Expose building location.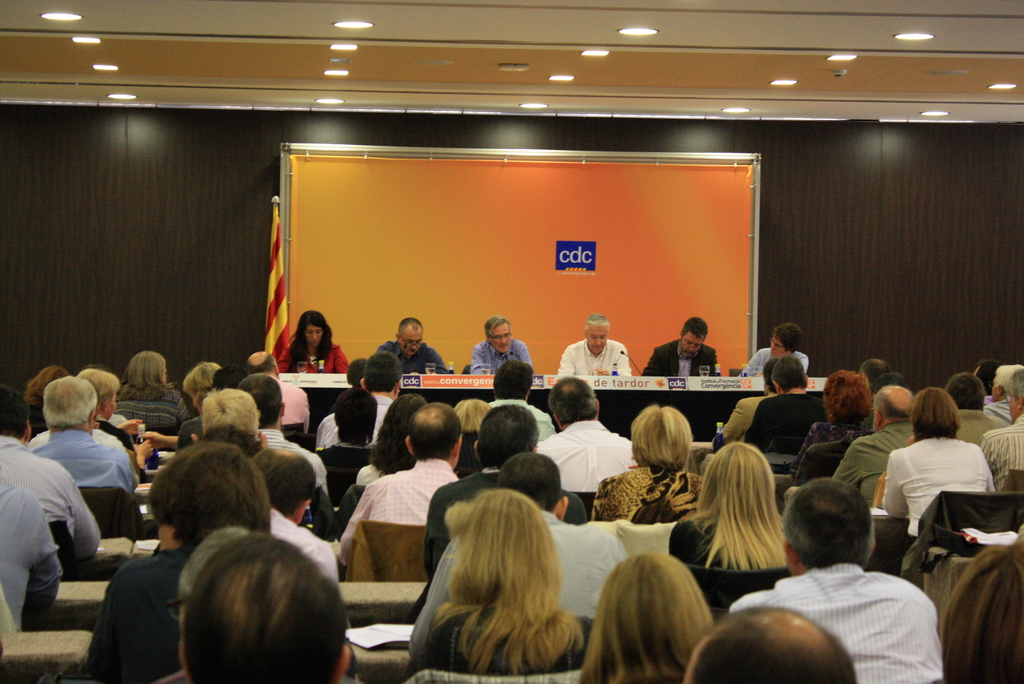
Exposed at <bbox>0, 0, 1023, 683</bbox>.
